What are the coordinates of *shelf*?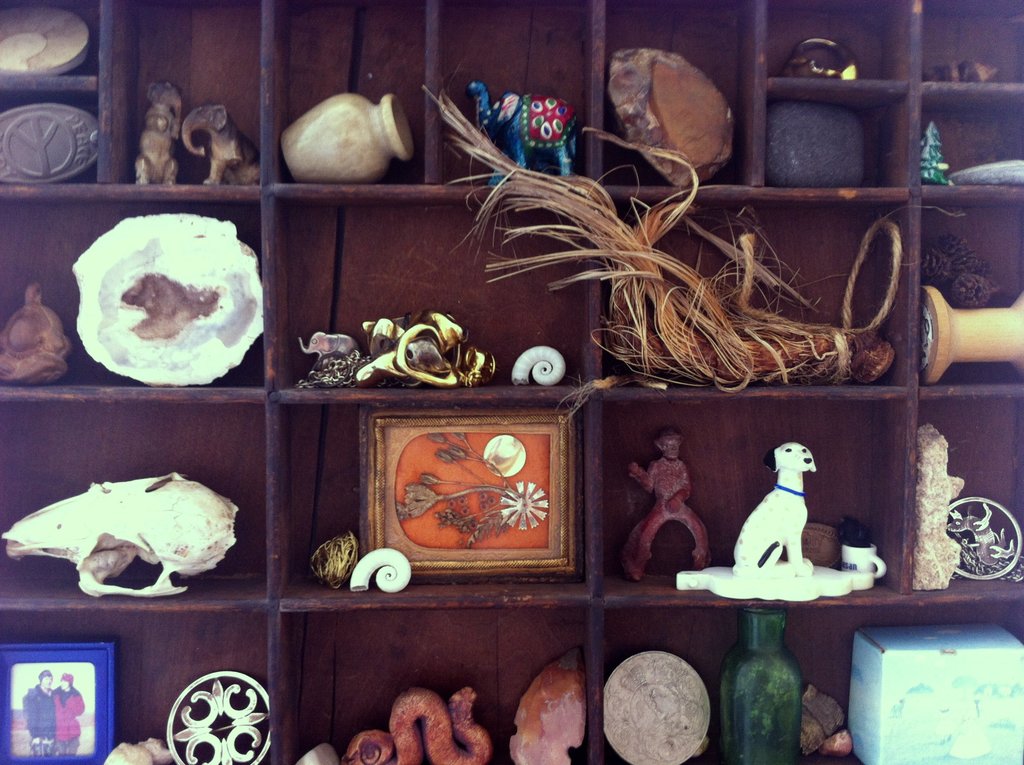
bbox=(454, 0, 611, 198).
